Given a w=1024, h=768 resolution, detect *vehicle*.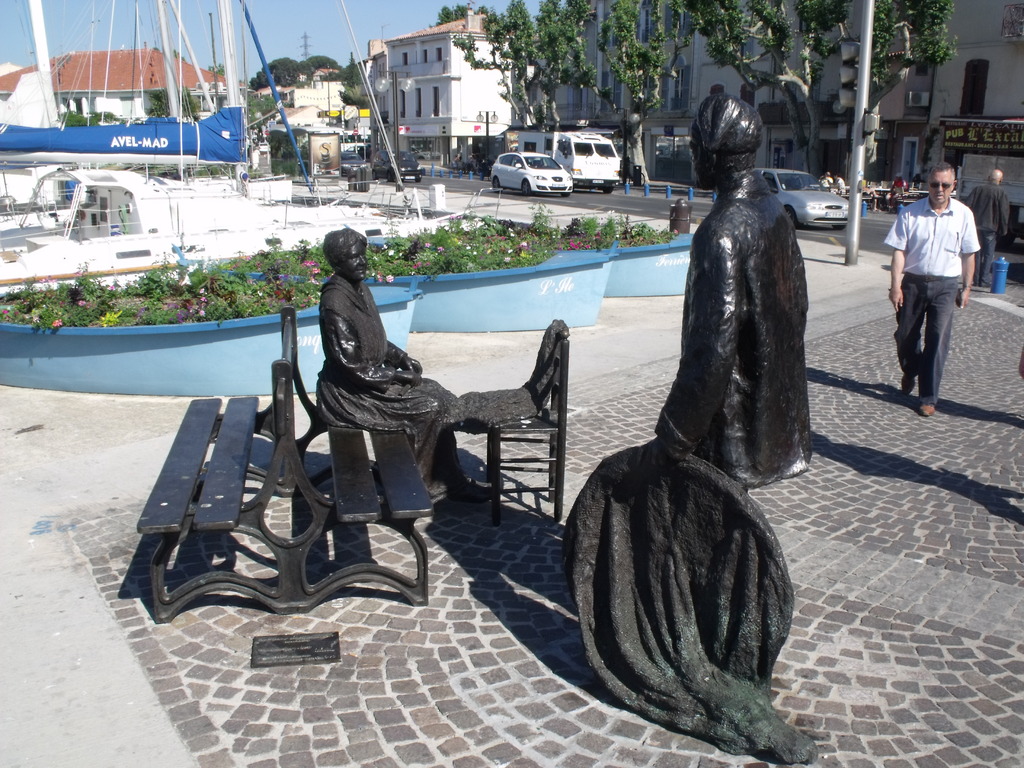
region(485, 123, 637, 182).
